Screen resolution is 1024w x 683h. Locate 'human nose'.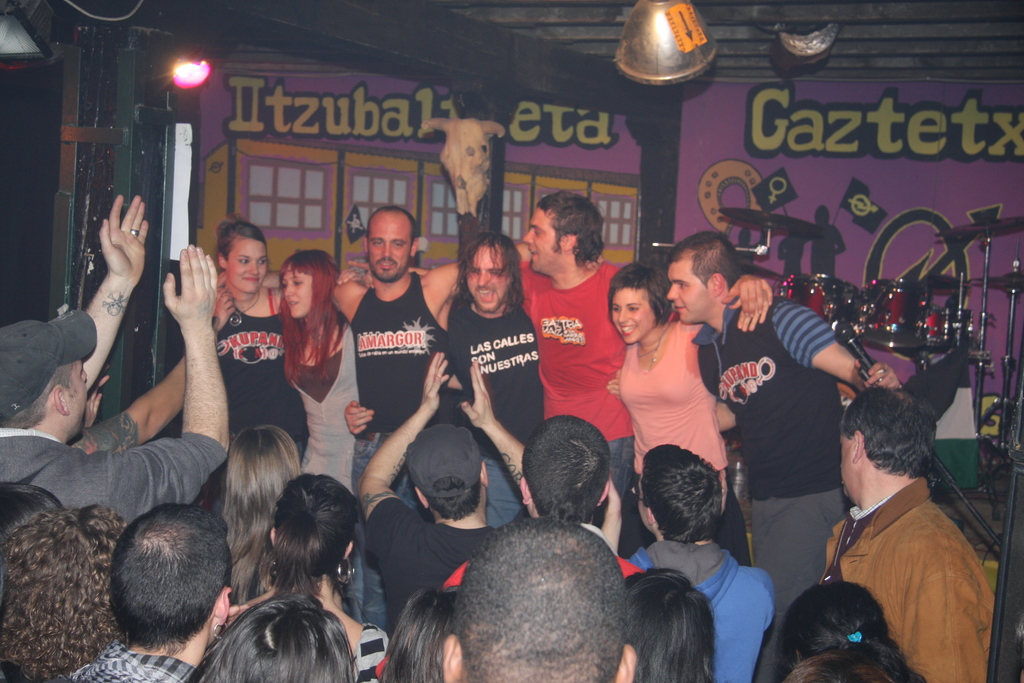
x1=380 y1=240 x2=391 y2=258.
